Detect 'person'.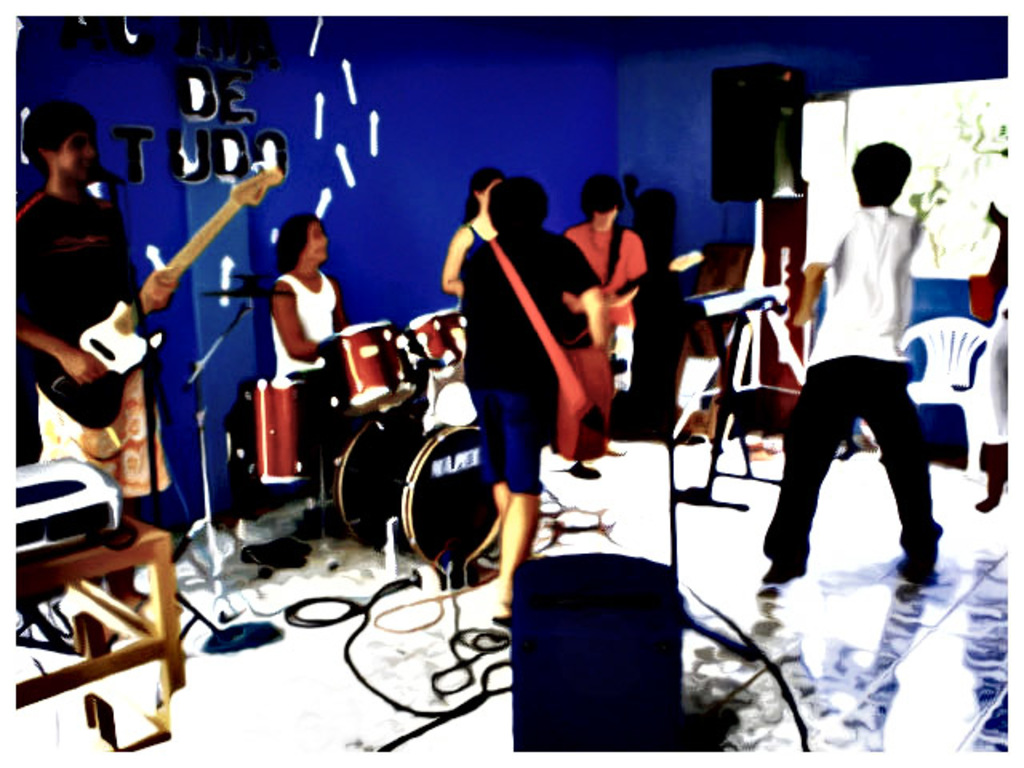
Detected at x1=760, y1=139, x2=944, y2=582.
